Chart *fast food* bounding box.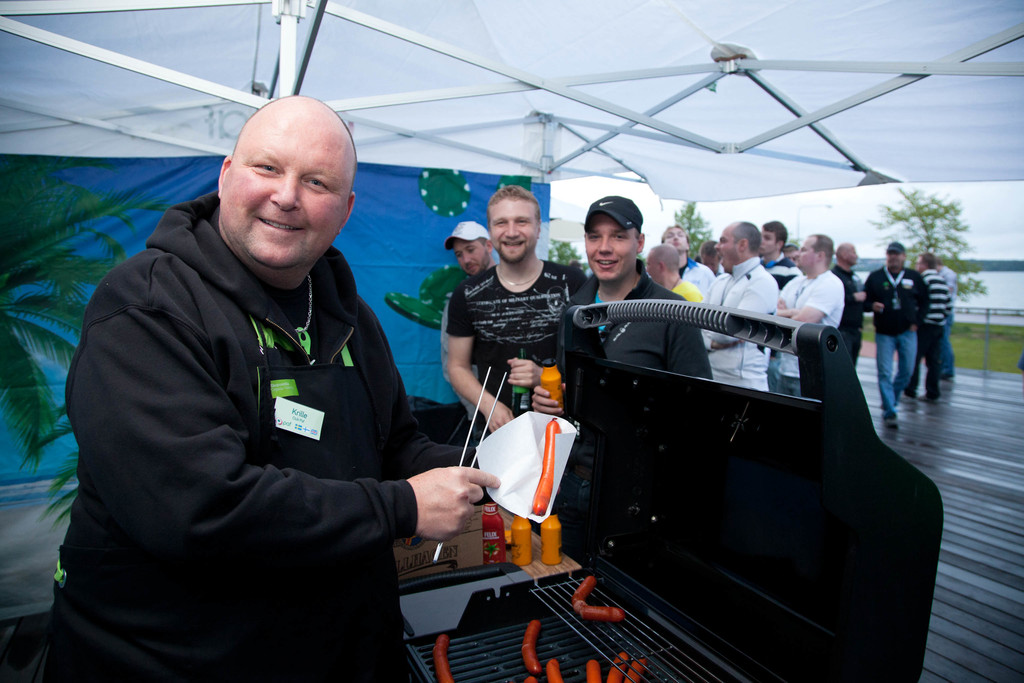
Charted: l=570, t=574, r=595, b=605.
